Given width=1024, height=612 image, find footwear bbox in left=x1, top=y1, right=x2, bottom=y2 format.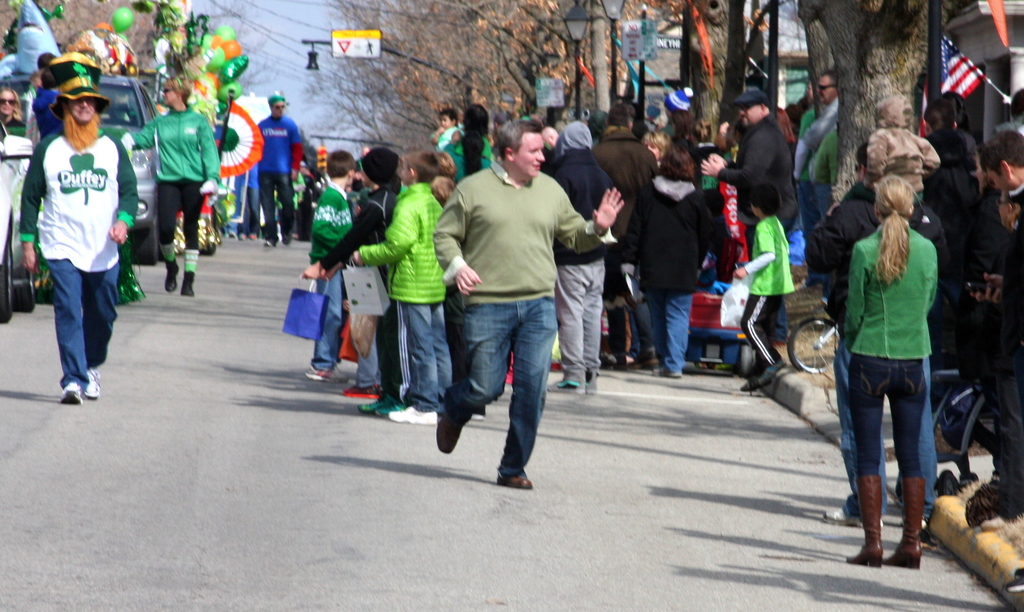
left=373, top=402, right=406, bottom=417.
